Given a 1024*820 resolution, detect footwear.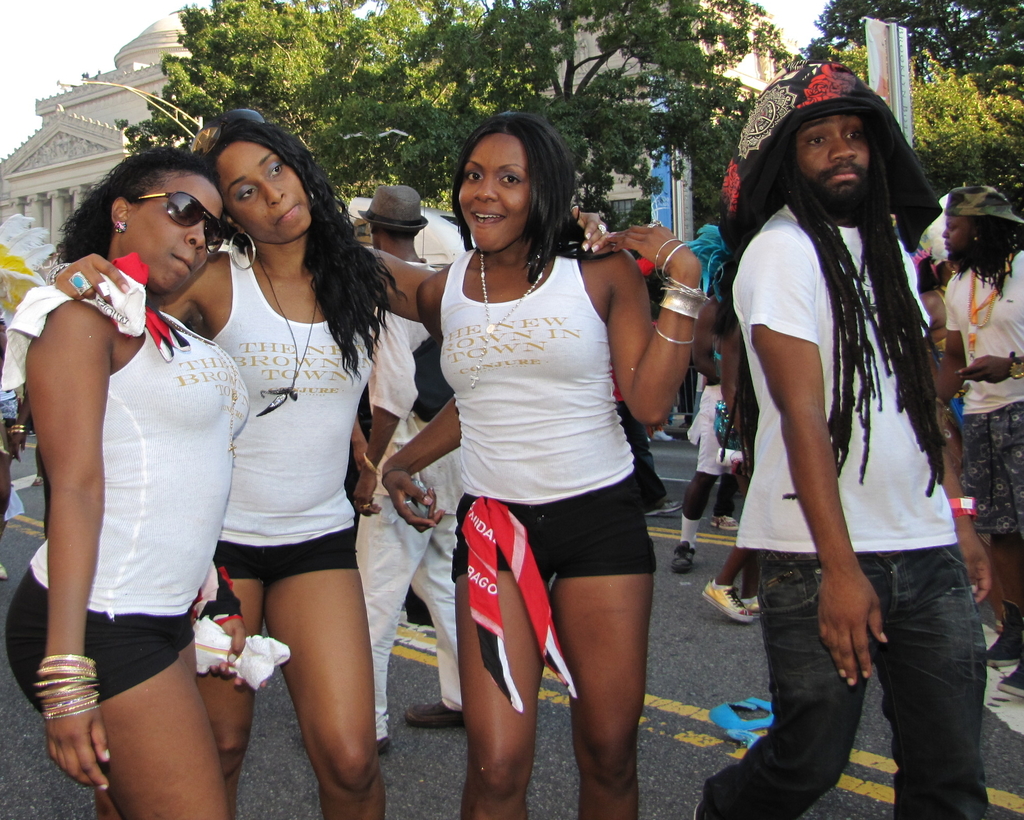
crop(984, 613, 1023, 668).
